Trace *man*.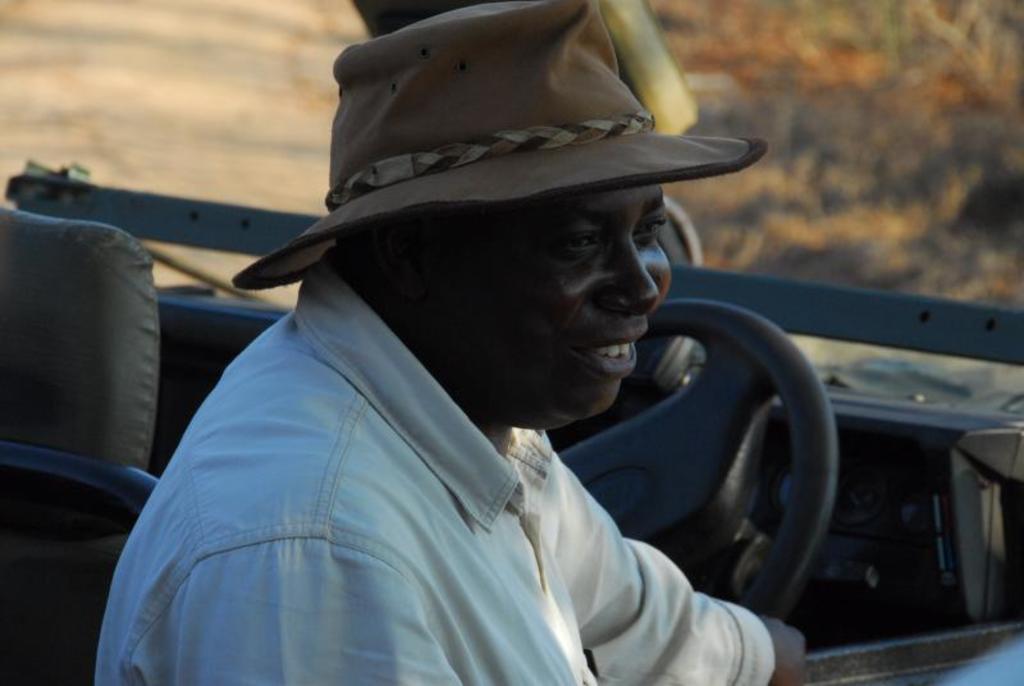
Traced to 128:0:826:685.
